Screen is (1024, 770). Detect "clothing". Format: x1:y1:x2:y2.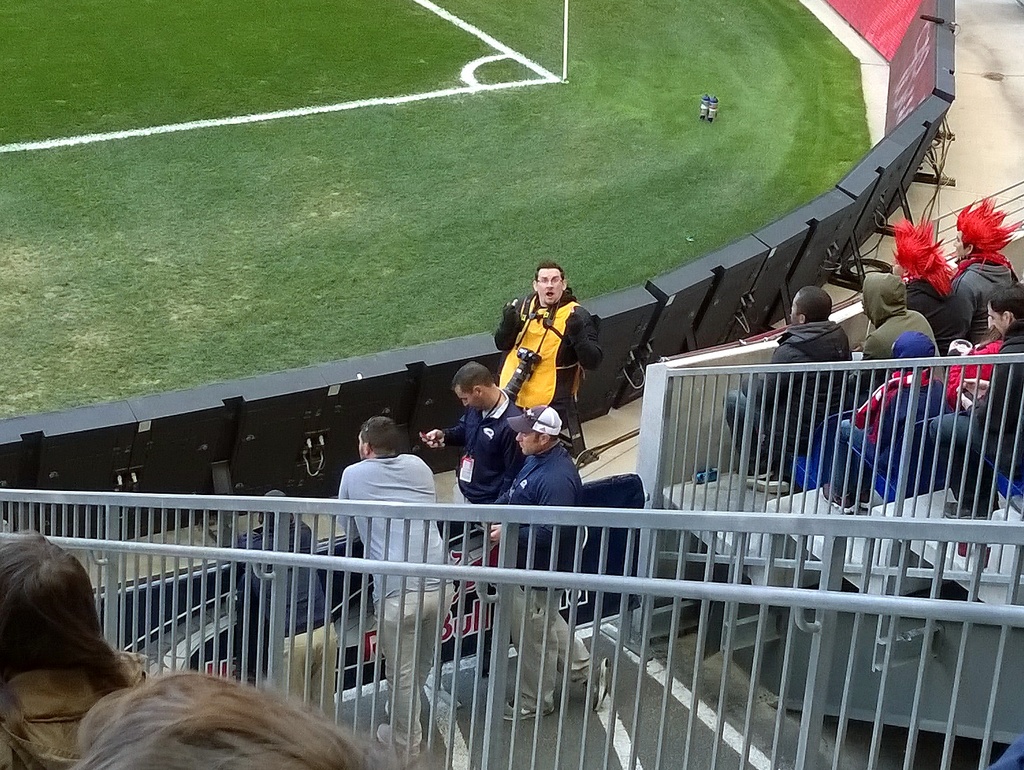
338:451:455:603.
